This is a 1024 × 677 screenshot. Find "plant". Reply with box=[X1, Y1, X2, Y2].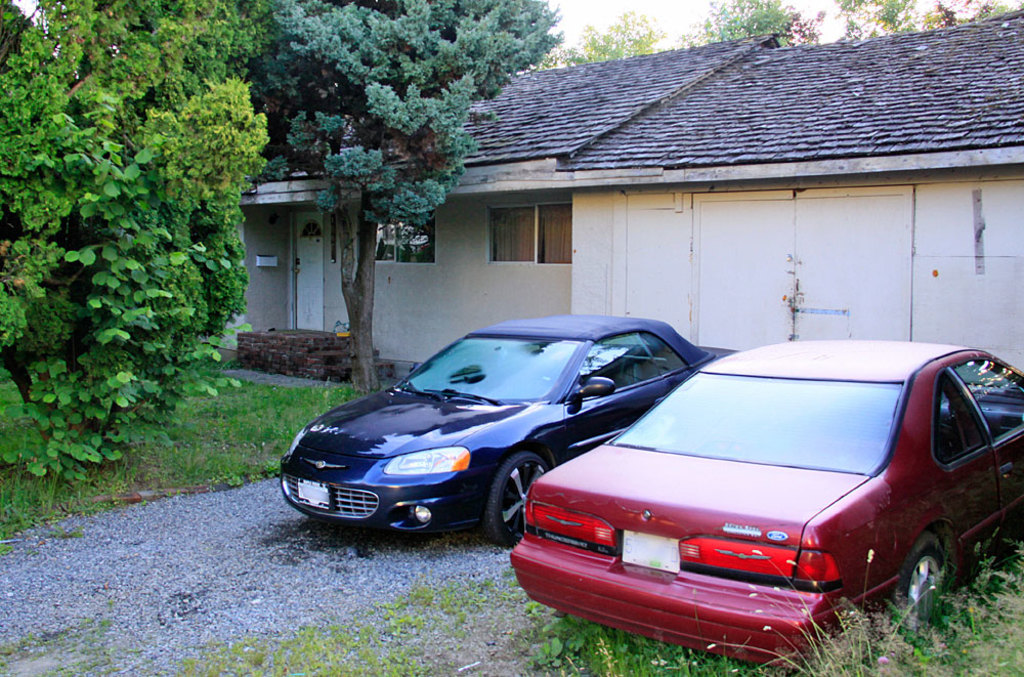
box=[435, 568, 493, 631].
